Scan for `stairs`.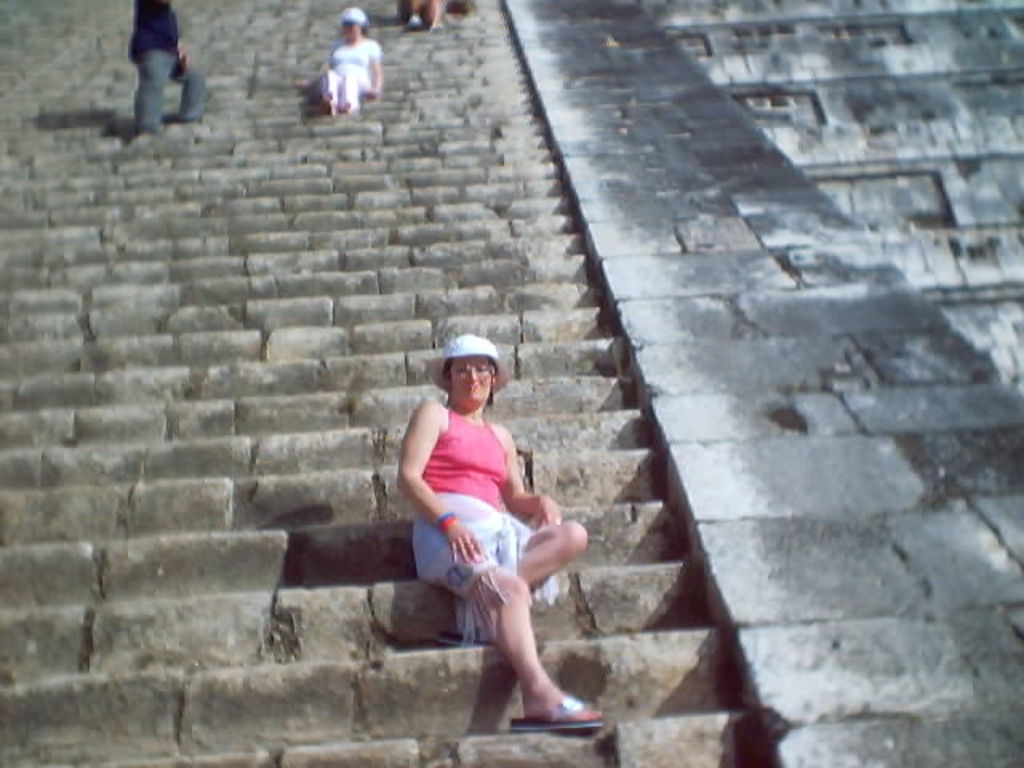
Scan result: locate(0, 0, 770, 766).
